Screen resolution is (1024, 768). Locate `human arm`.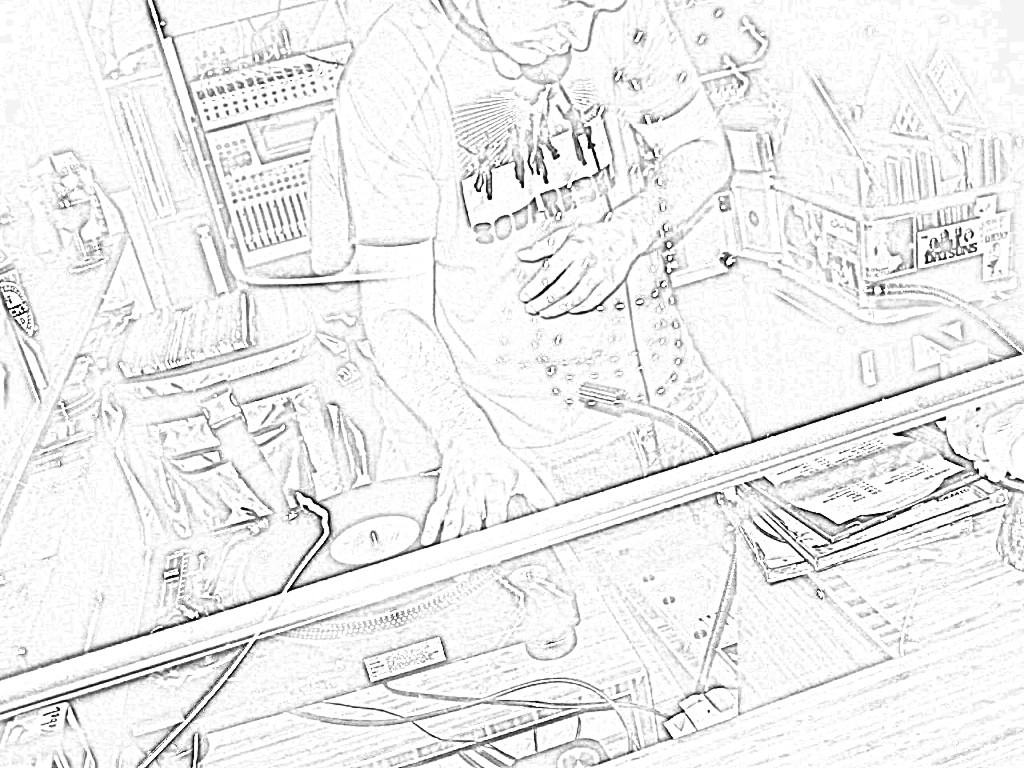
bbox(508, 0, 737, 319).
